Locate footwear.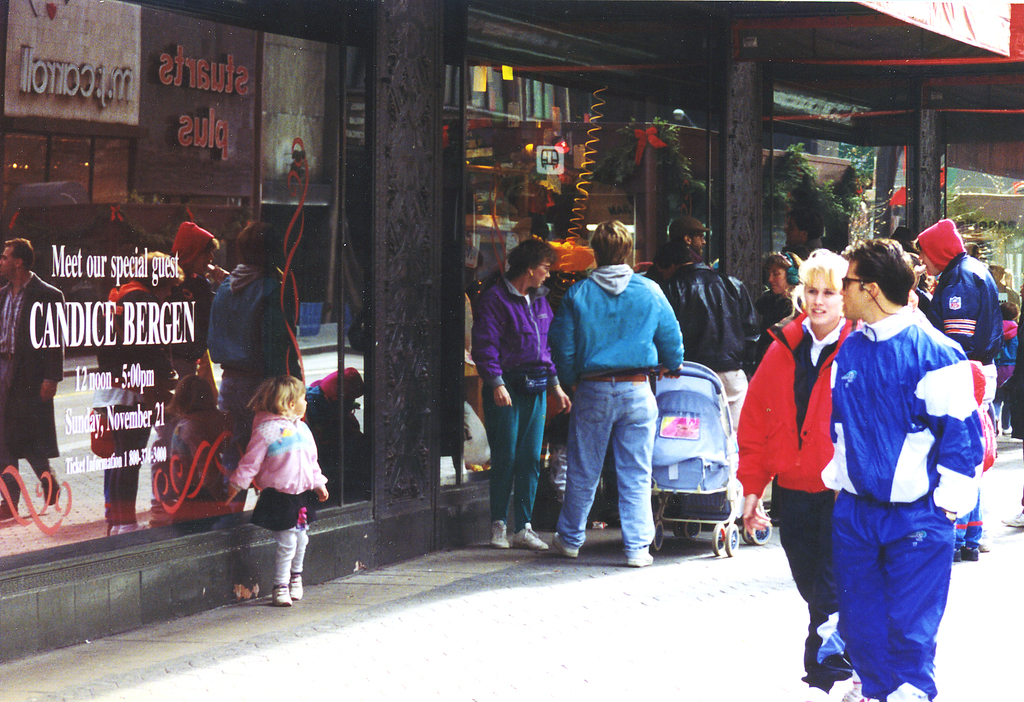
Bounding box: (268, 579, 292, 609).
